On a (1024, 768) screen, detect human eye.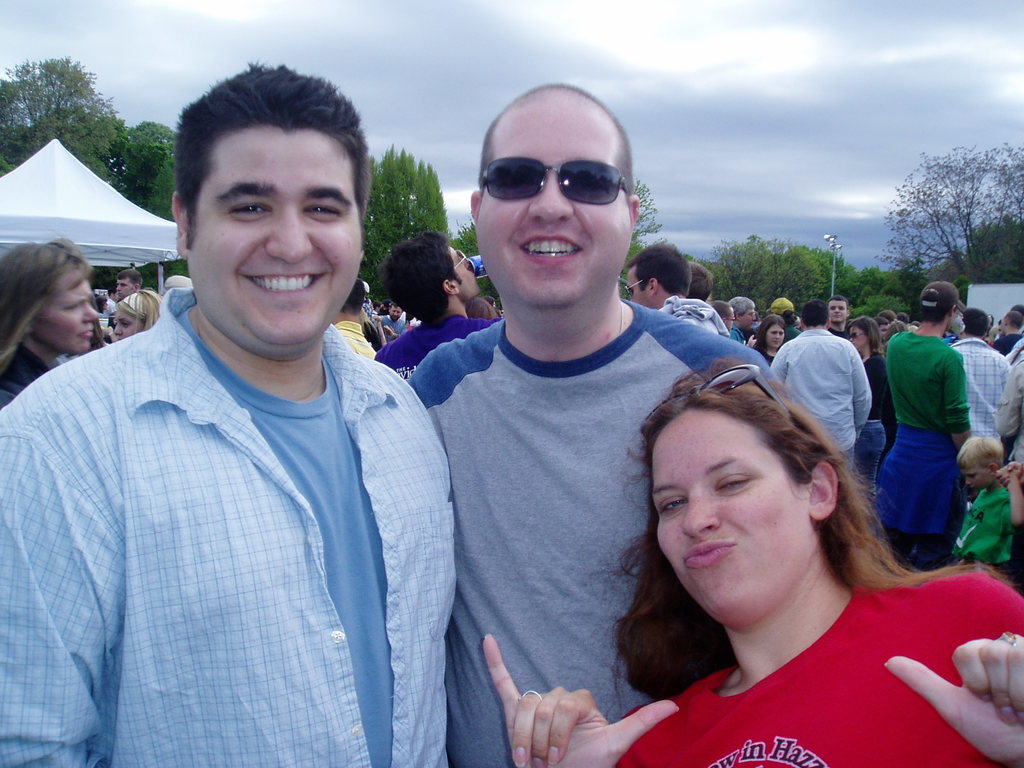
(225,193,271,219).
